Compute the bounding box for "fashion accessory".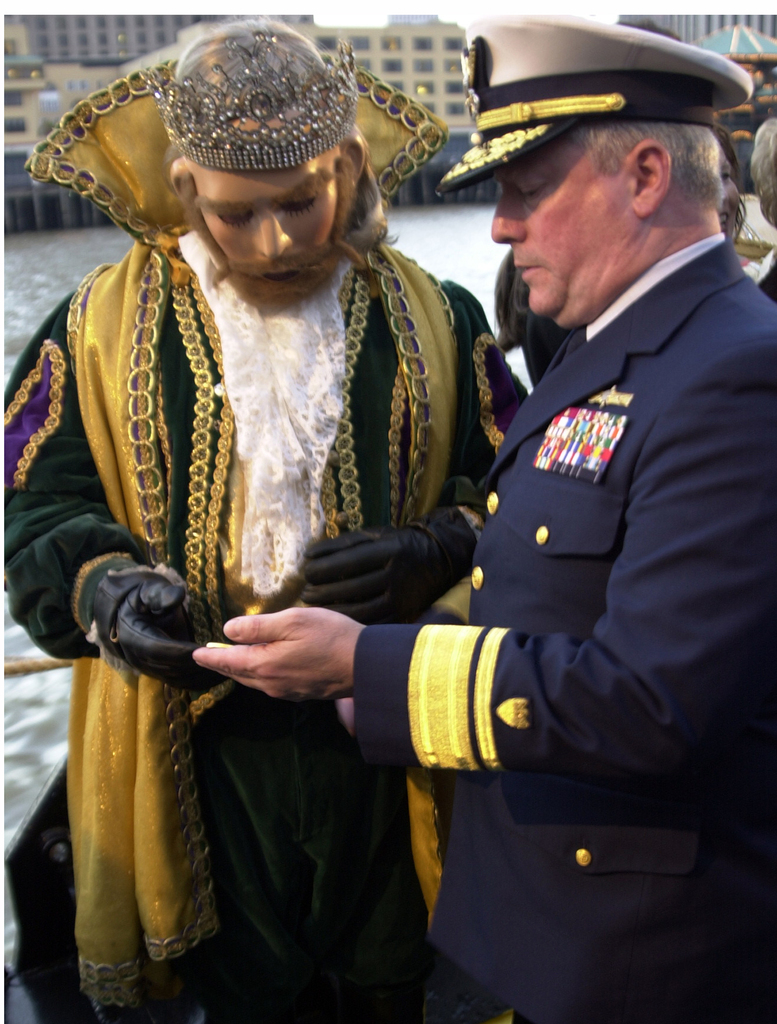
detection(297, 500, 473, 623).
